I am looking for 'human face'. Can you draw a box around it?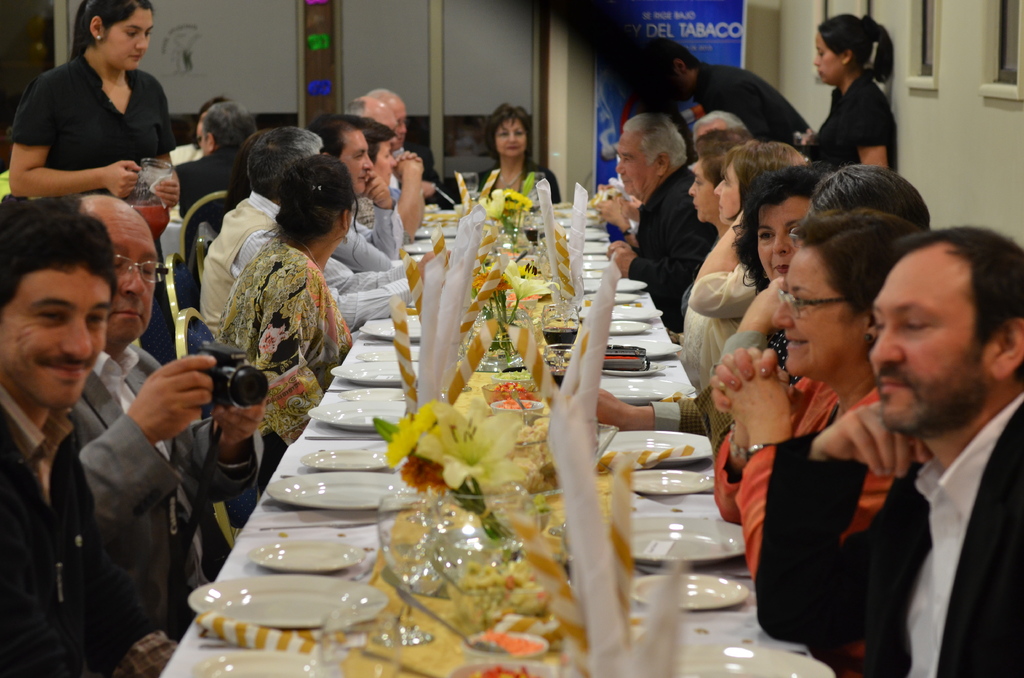
Sure, the bounding box is bbox=(112, 213, 158, 339).
